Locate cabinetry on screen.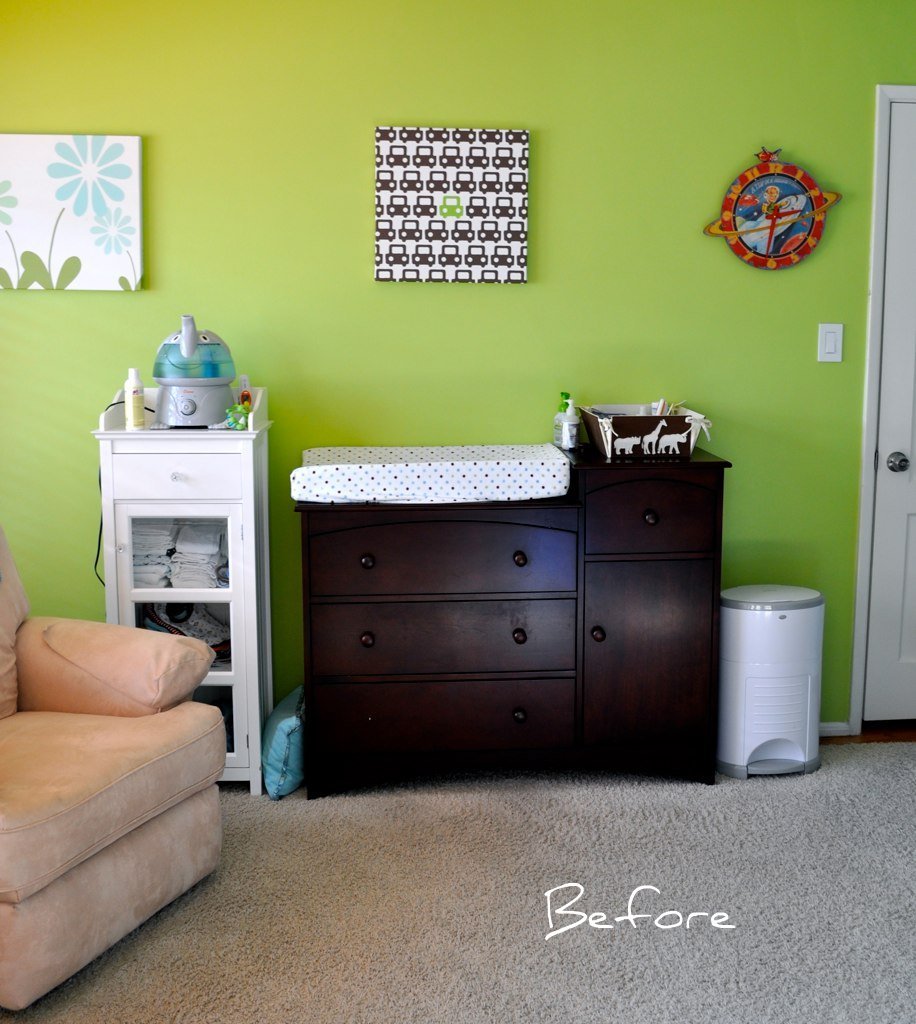
On screen at pyautogui.locateOnScreen(111, 498, 253, 769).
